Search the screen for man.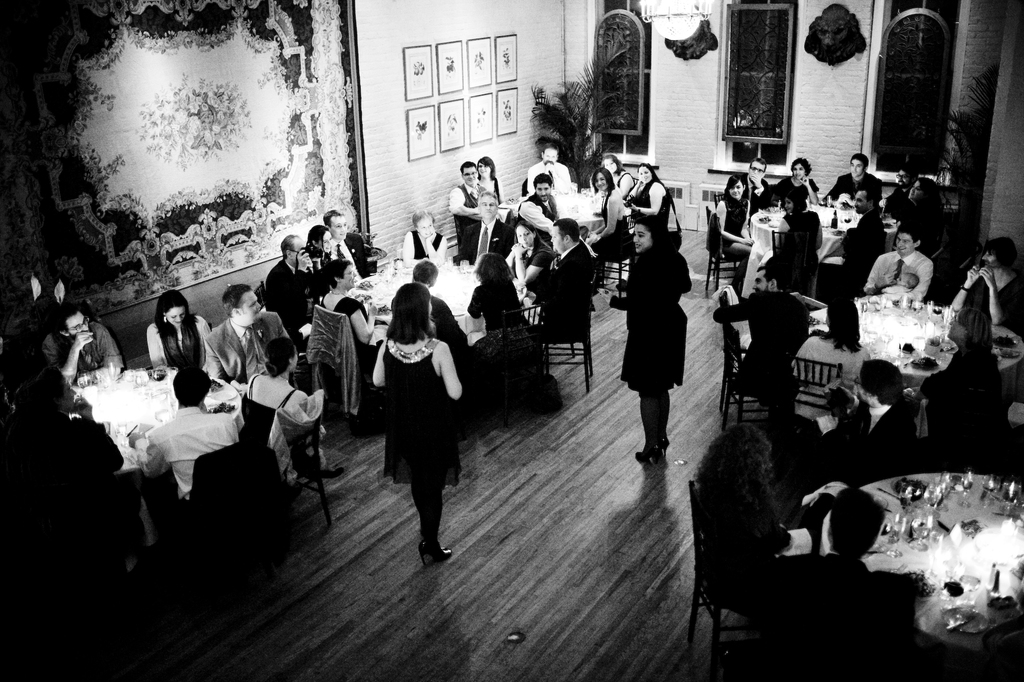
Found at Rect(320, 209, 375, 276).
